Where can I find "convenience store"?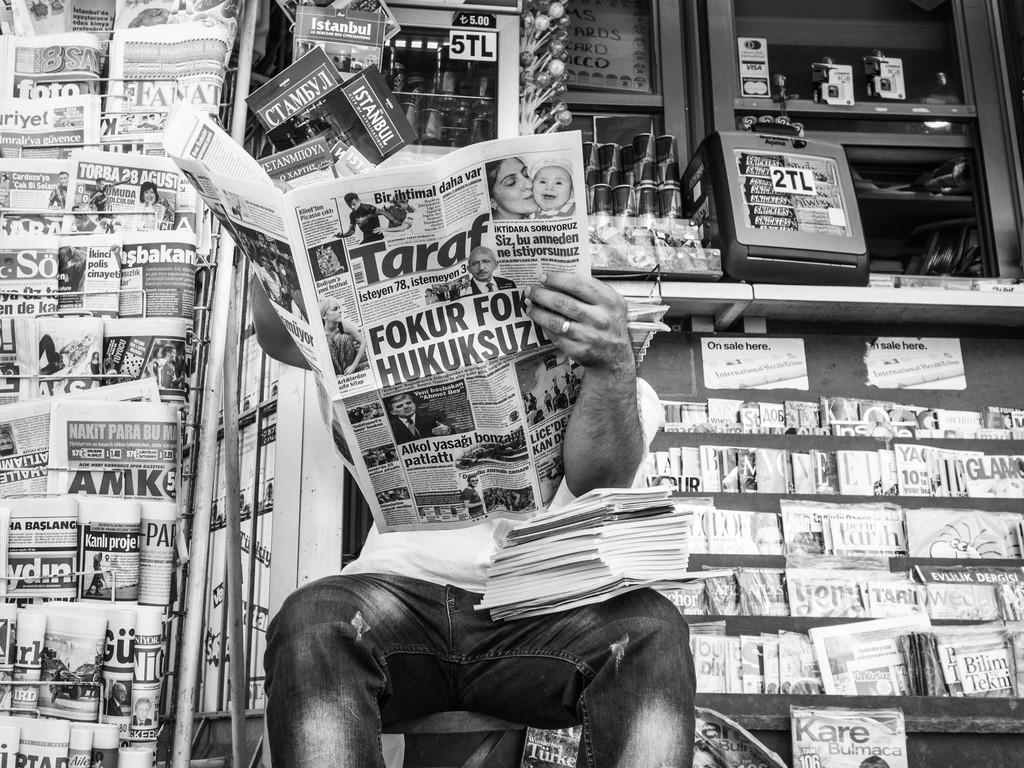
You can find it at [x1=0, y1=0, x2=1023, y2=767].
